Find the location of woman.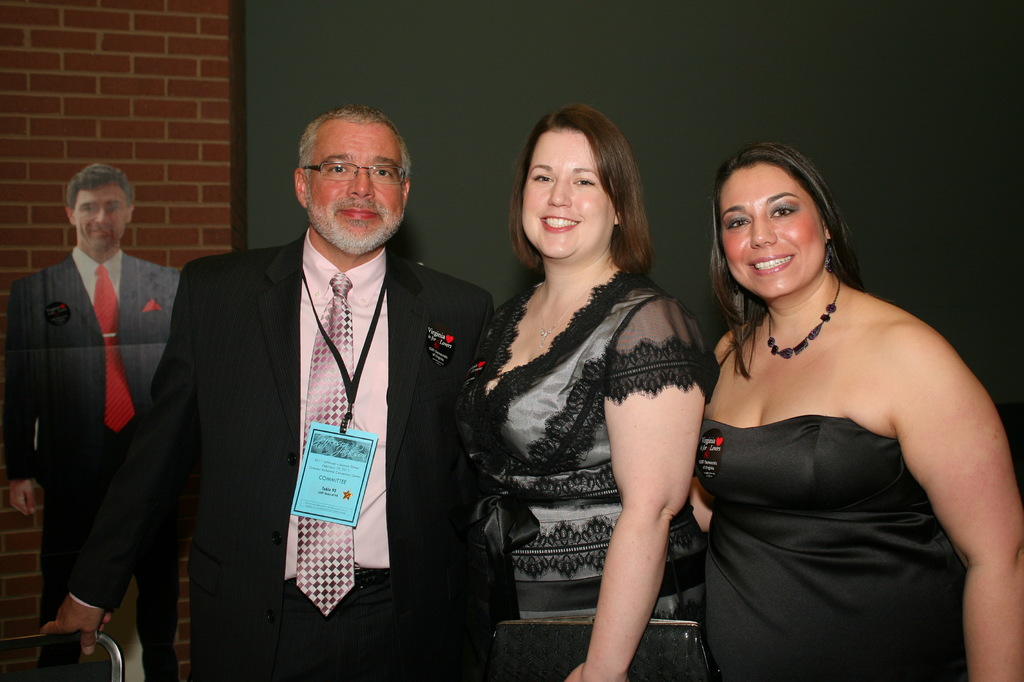
Location: {"left": 660, "top": 128, "right": 1004, "bottom": 664}.
